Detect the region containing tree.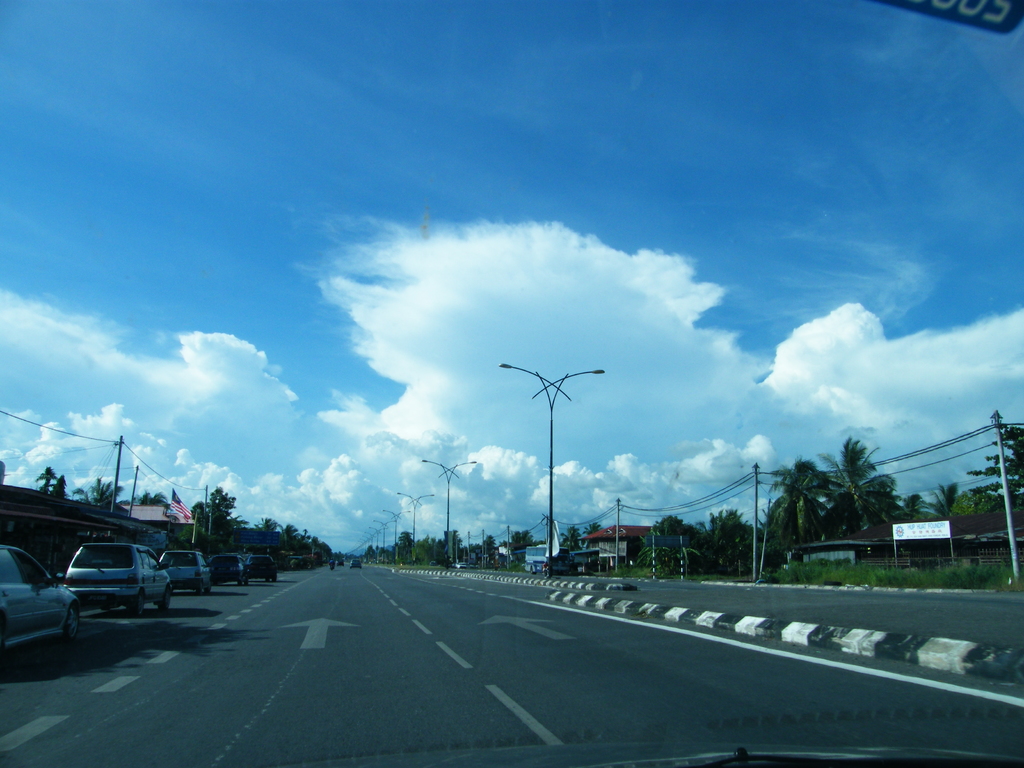
bbox(635, 513, 697, 573).
